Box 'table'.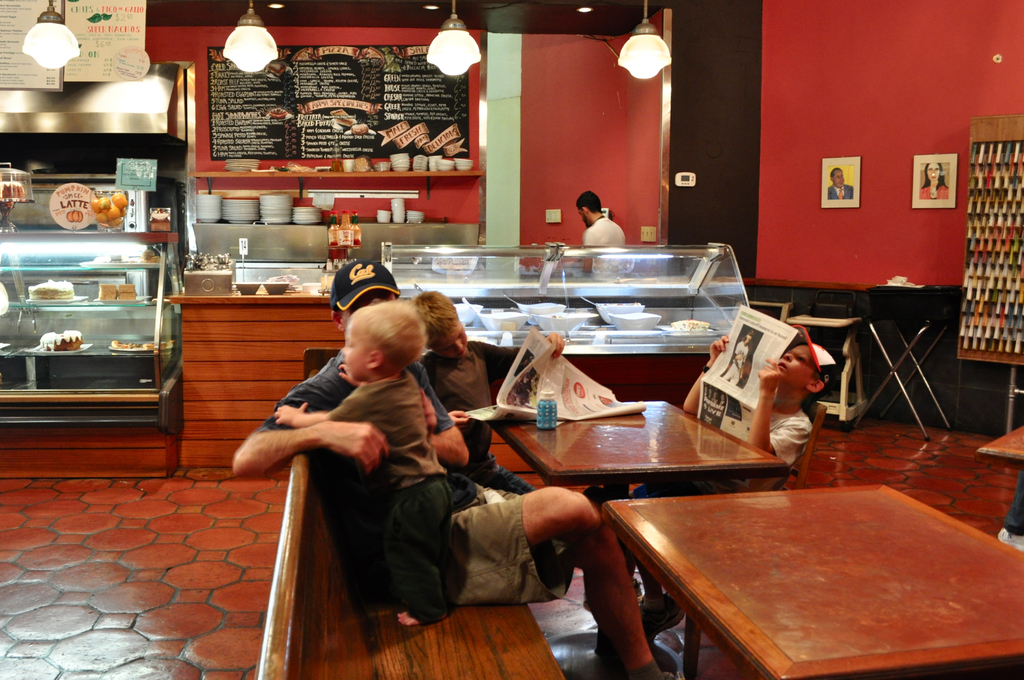
(168,287,875,473).
